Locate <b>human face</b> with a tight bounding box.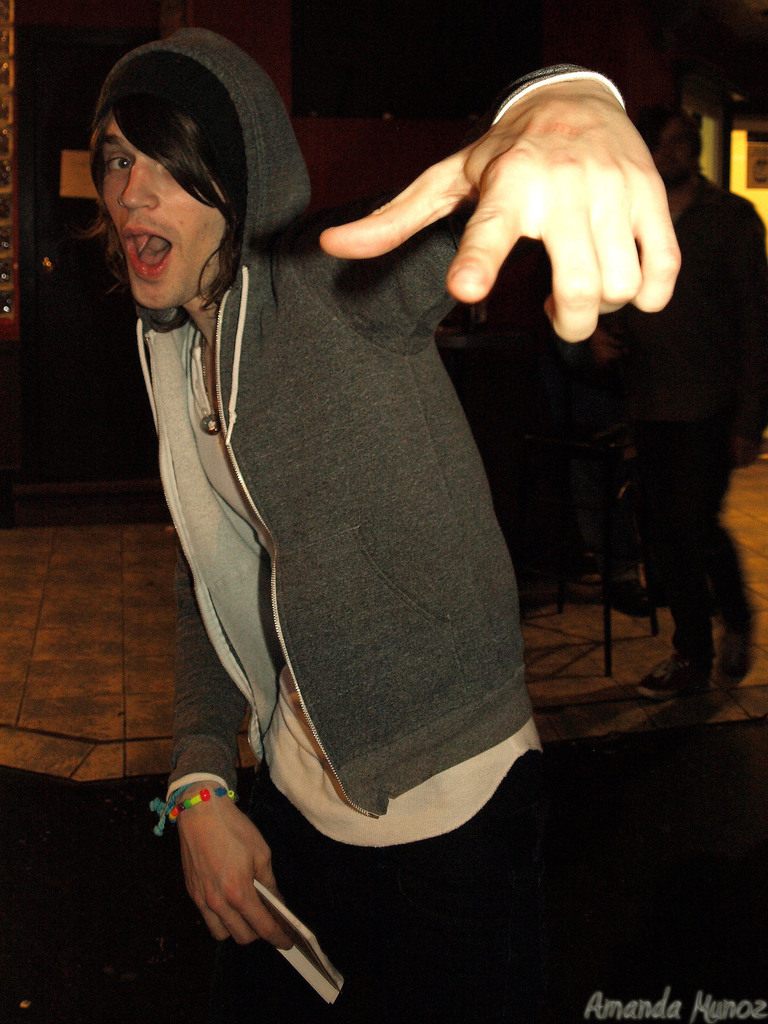
<bbox>97, 125, 231, 296</bbox>.
